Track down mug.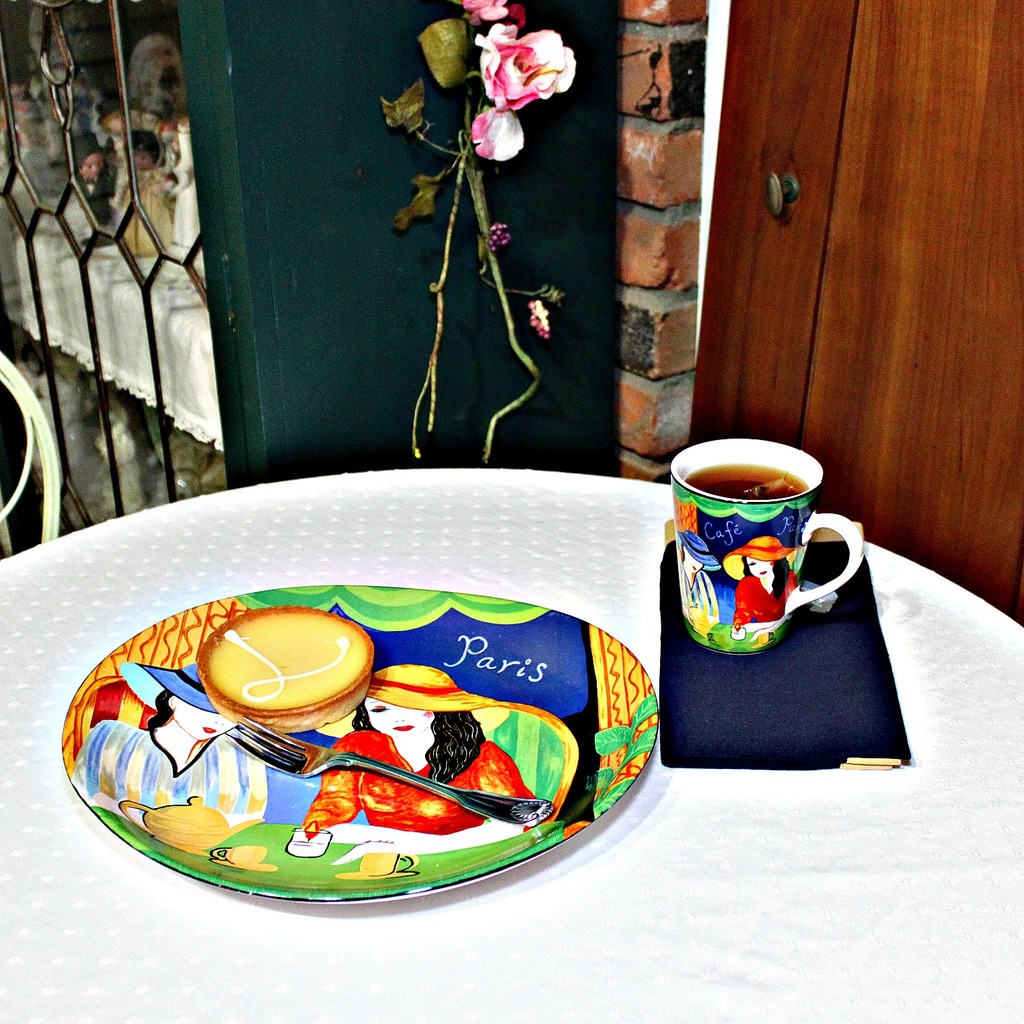
Tracked to x1=674 y1=436 x2=863 y2=655.
